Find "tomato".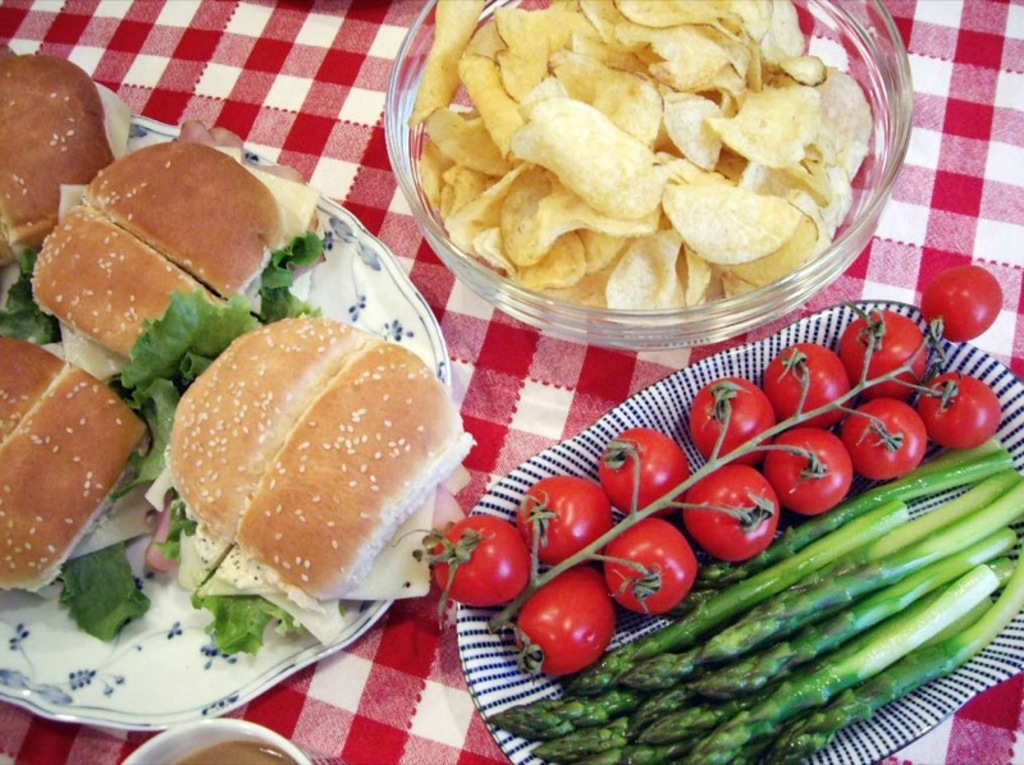
(x1=516, y1=568, x2=613, y2=682).
